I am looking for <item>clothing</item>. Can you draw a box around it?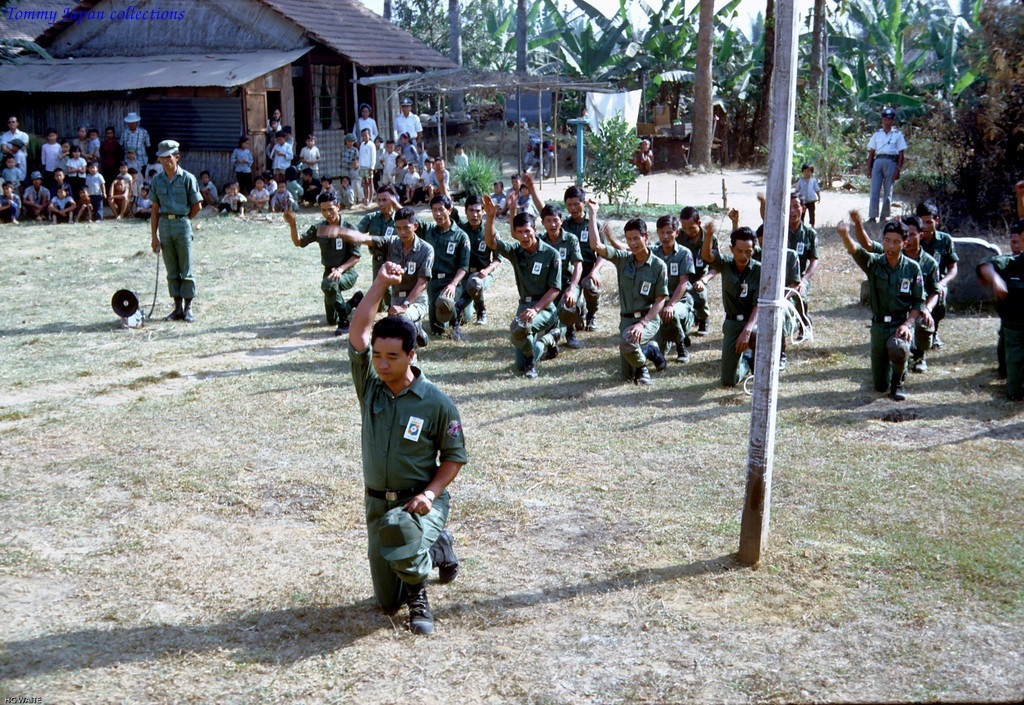
Sure, the bounding box is [left=875, top=249, right=940, bottom=368].
